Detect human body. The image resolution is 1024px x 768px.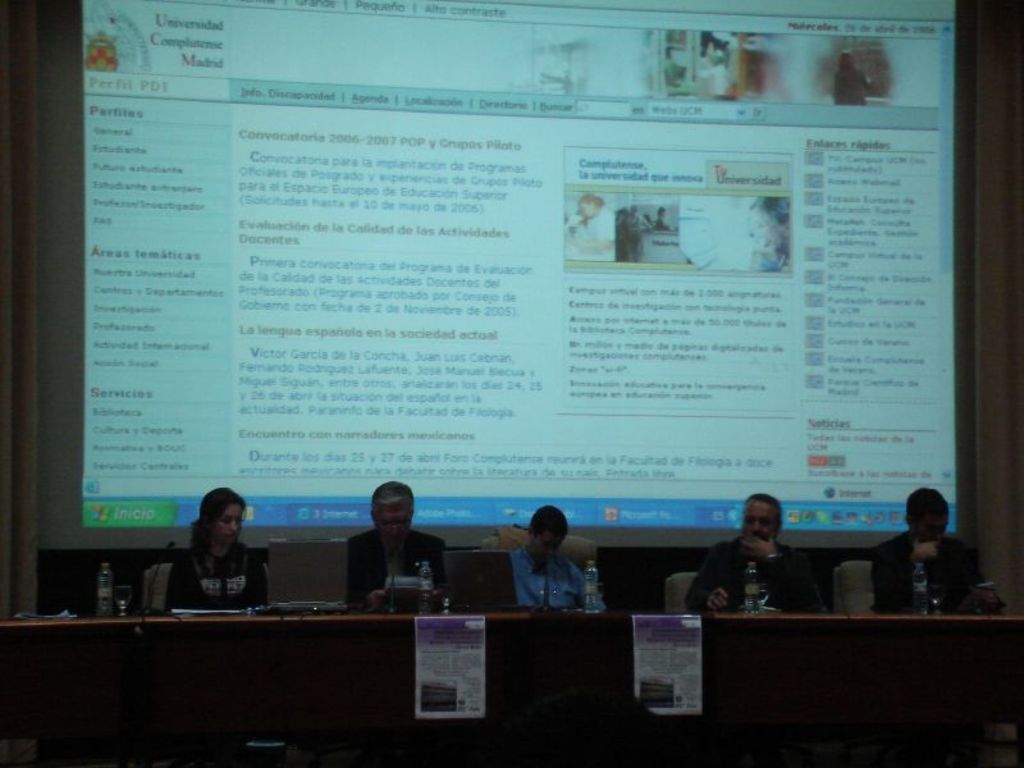
left=684, top=492, right=801, bottom=620.
